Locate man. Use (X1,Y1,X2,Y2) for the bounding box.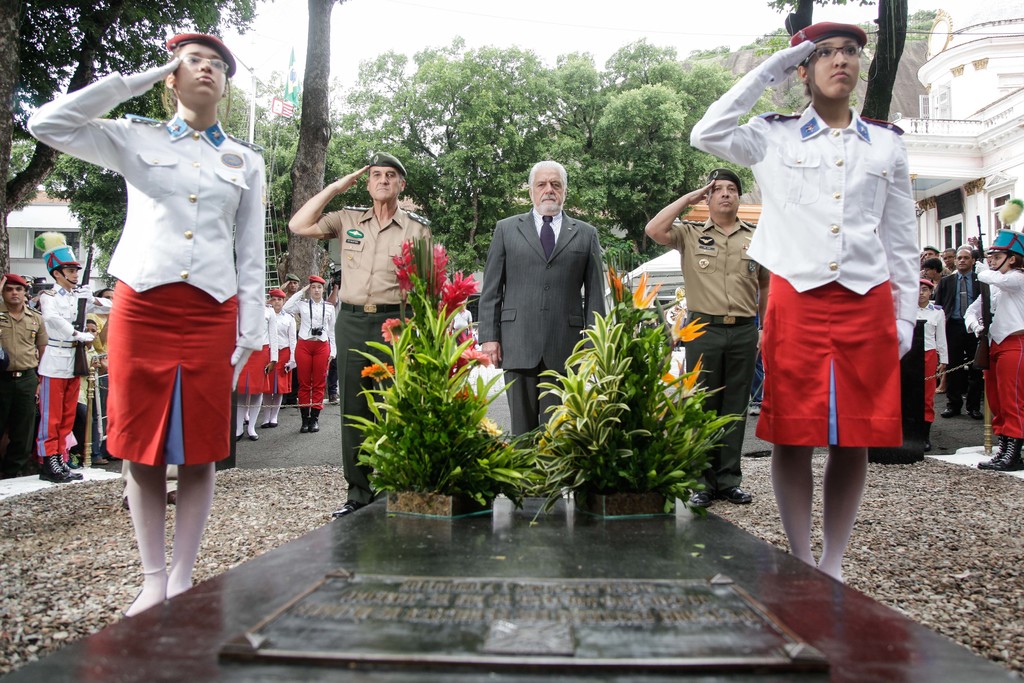
(922,244,955,279).
